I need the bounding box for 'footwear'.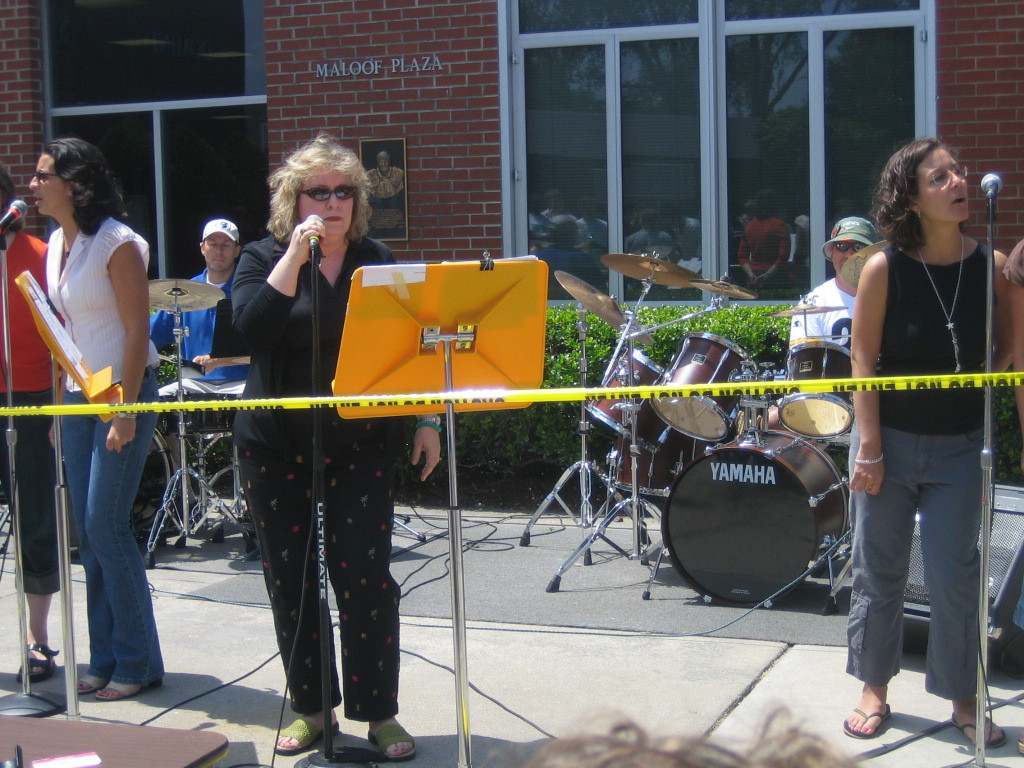
Here it is: bbox=[953, 707, 1010, 750].
